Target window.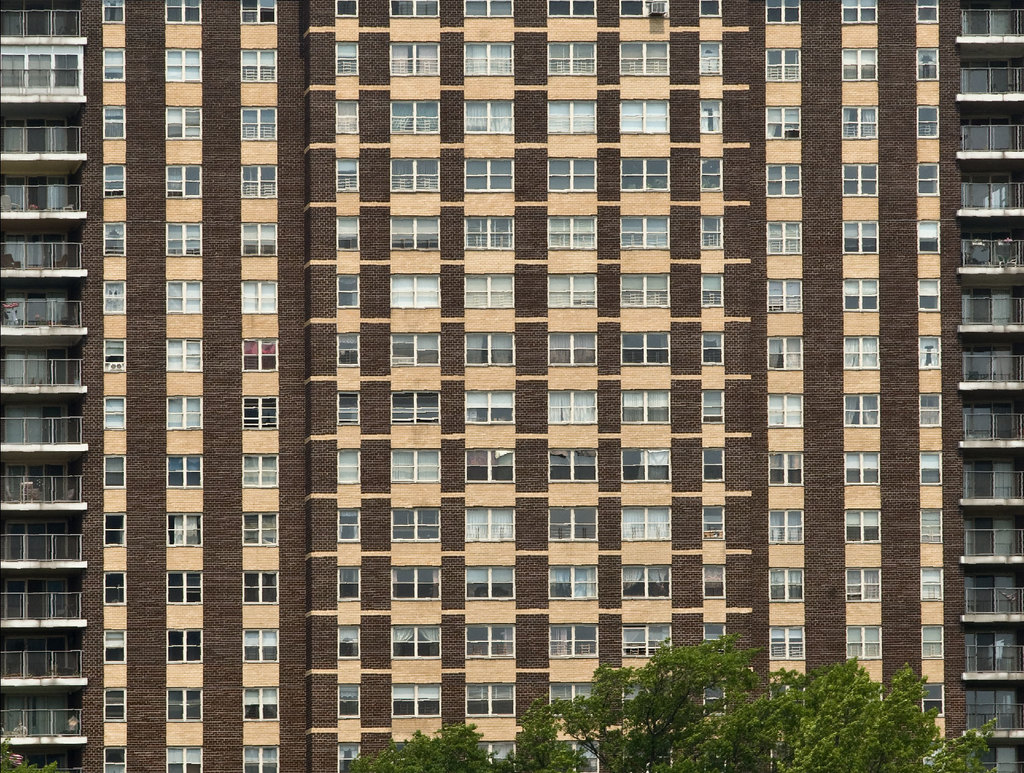
Target region: (702, 450, 723, 485).
